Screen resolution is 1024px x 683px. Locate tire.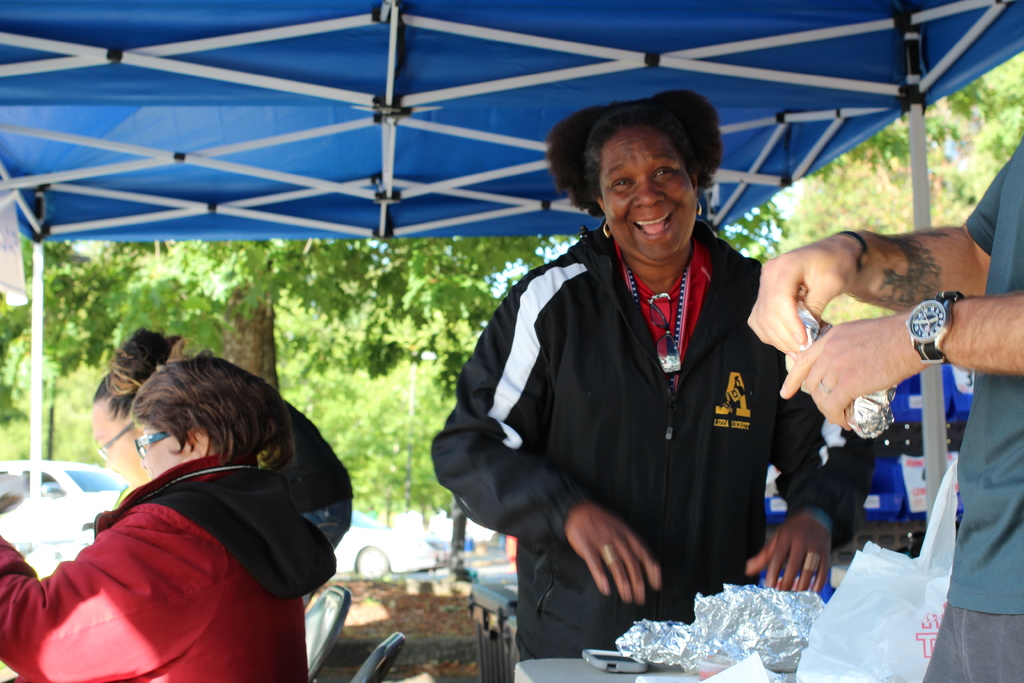
detection(353, 542, 393, 577).
